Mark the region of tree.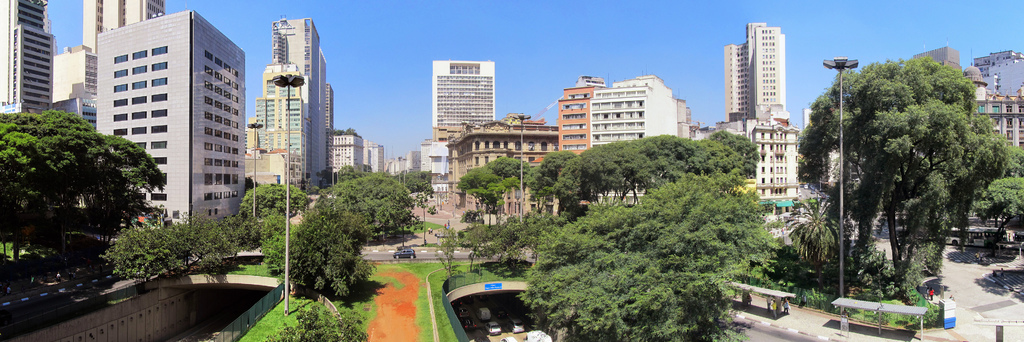
Region: locate(529, 144, 579, 228).
